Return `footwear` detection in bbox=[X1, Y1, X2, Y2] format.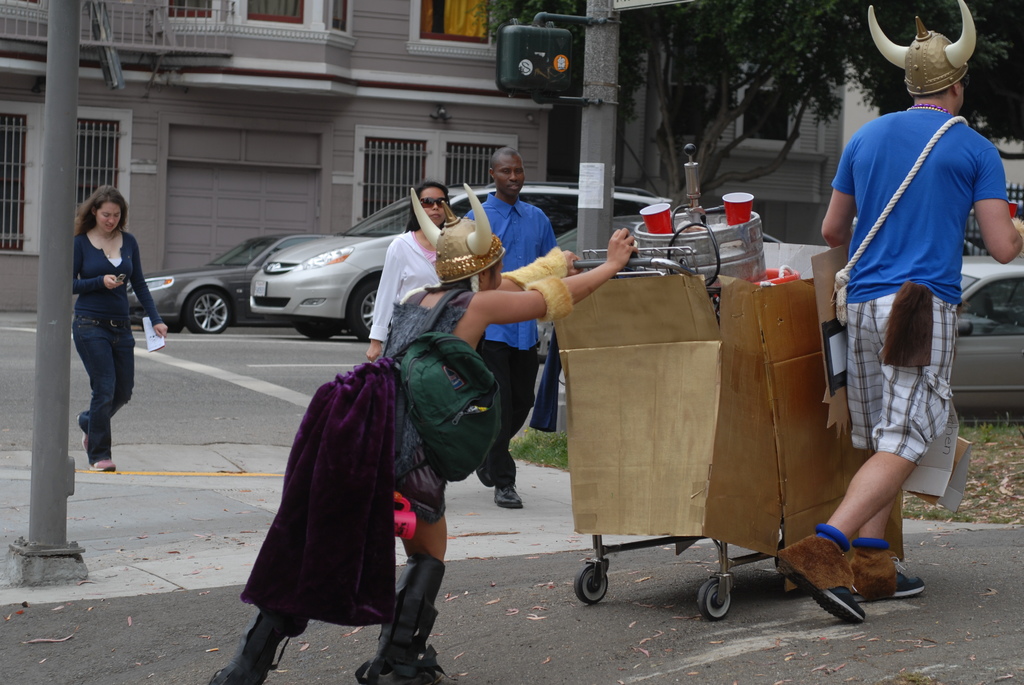
bbox=[82, 409, 96, 449].
